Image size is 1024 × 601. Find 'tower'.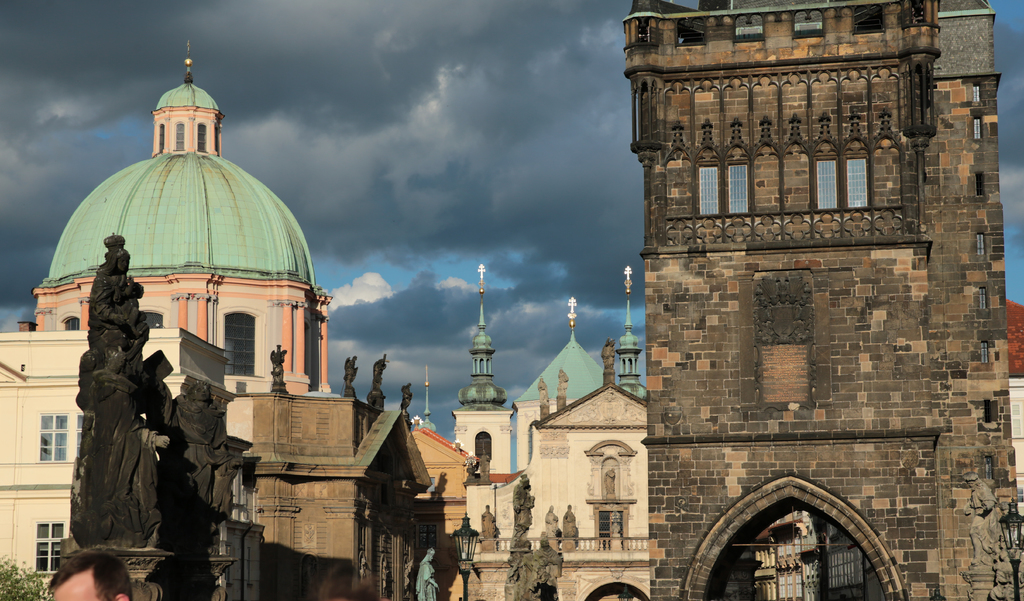
bbox(511, 286, 610, 483).
